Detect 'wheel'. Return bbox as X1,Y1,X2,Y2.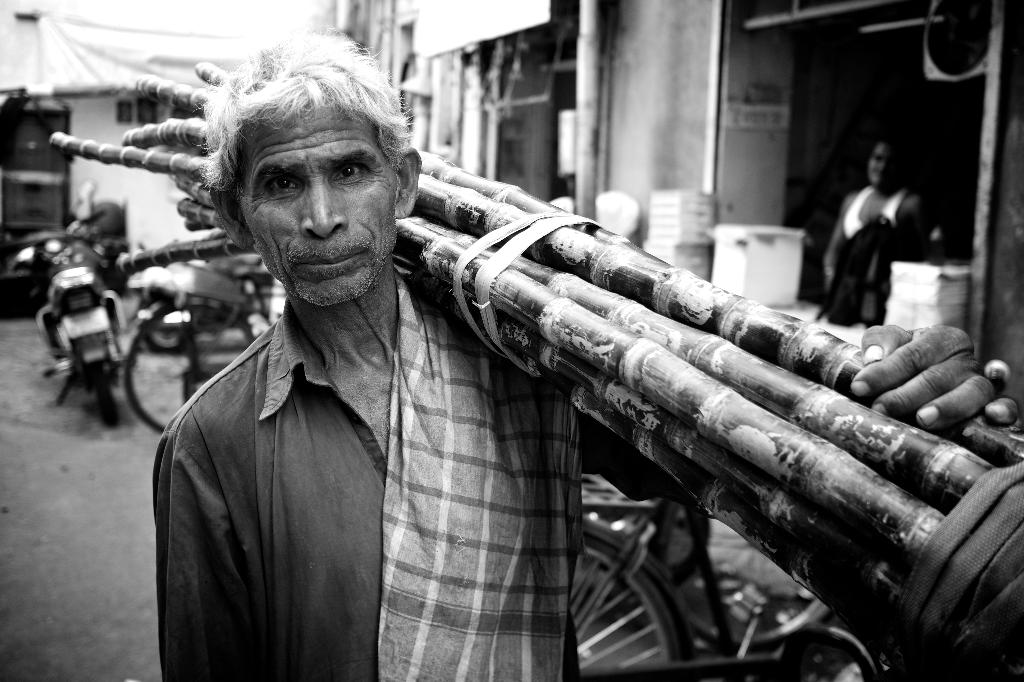
127,302,259,433.
